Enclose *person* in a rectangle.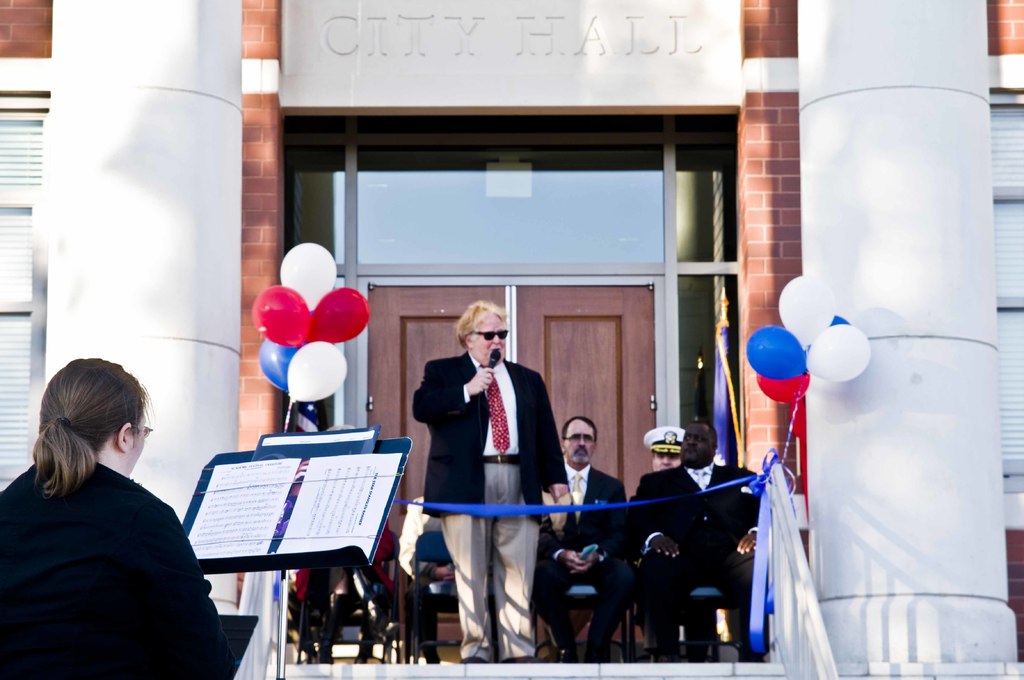
select_region(632, 422, 776, 651).
